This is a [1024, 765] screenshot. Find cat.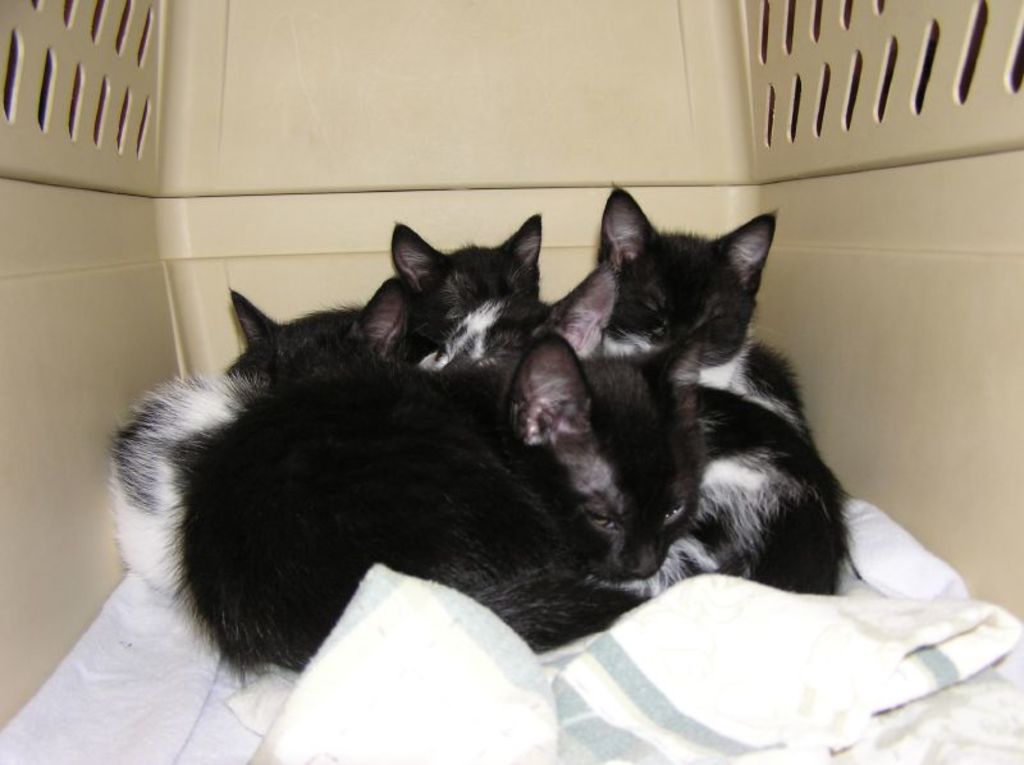
Bounding box: [x1=389, y1=216, x2=548, y2=385].
